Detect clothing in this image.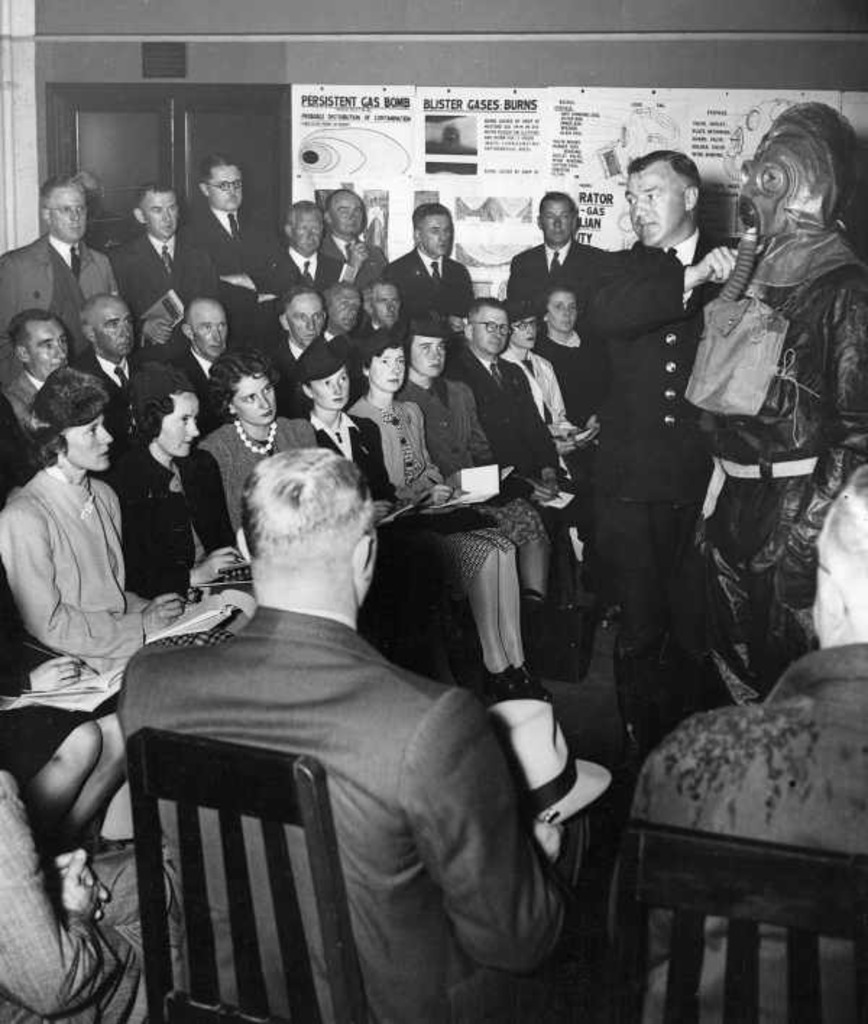
Detection: crop(534, 323, 599, 404).
